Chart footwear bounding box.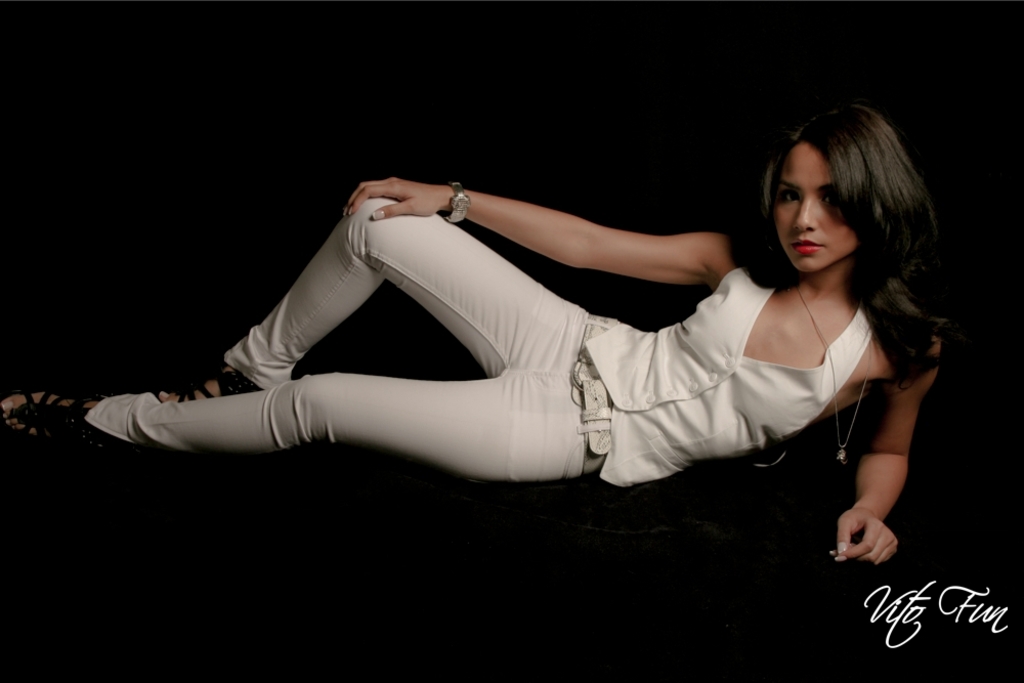
Charted: bbox=(0, 385, 133, 447).
